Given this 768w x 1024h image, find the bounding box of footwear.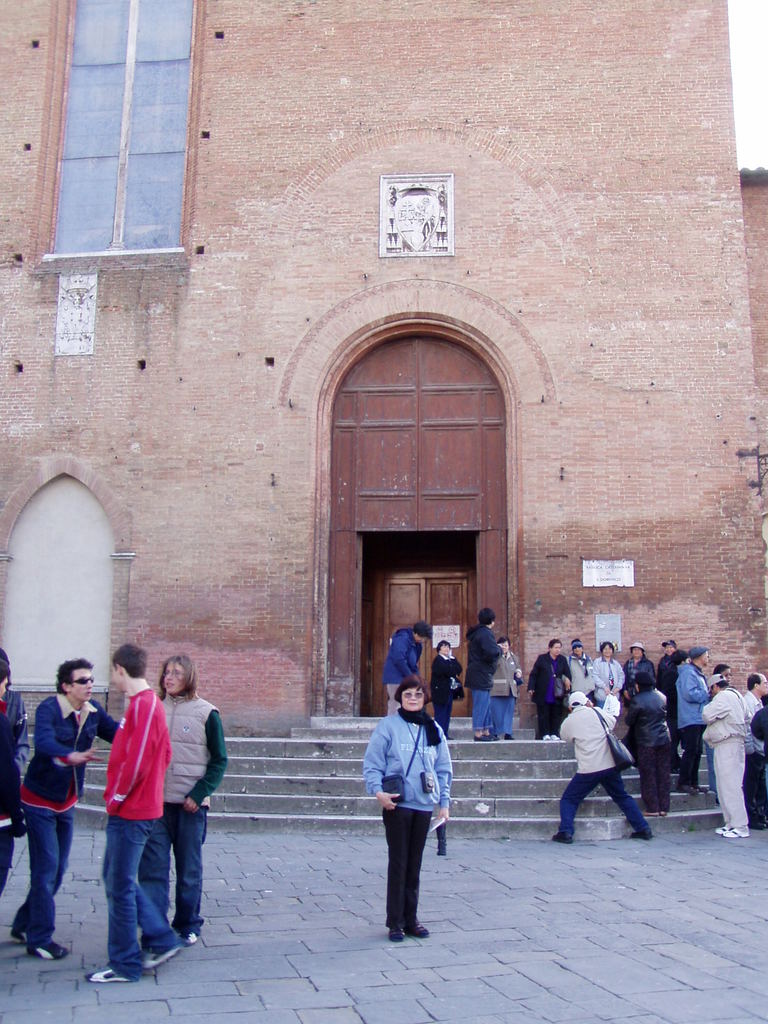
left=630, top=829, right=652, bottom=840.
